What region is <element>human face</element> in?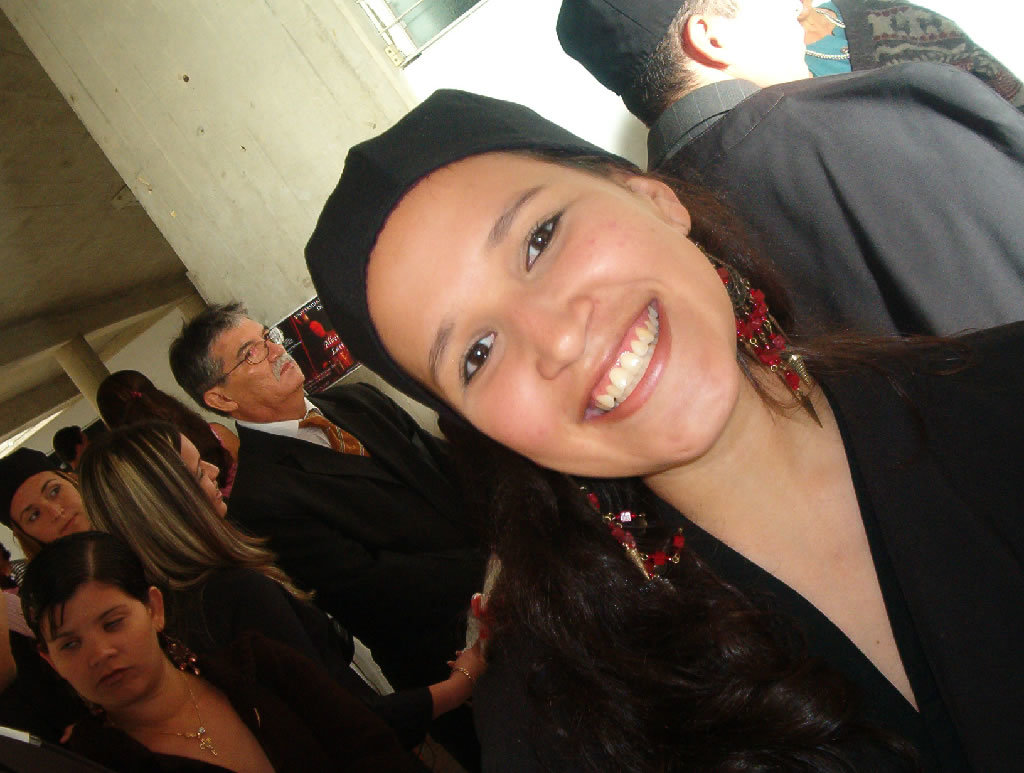
box=[5, 473, 91, 533].
